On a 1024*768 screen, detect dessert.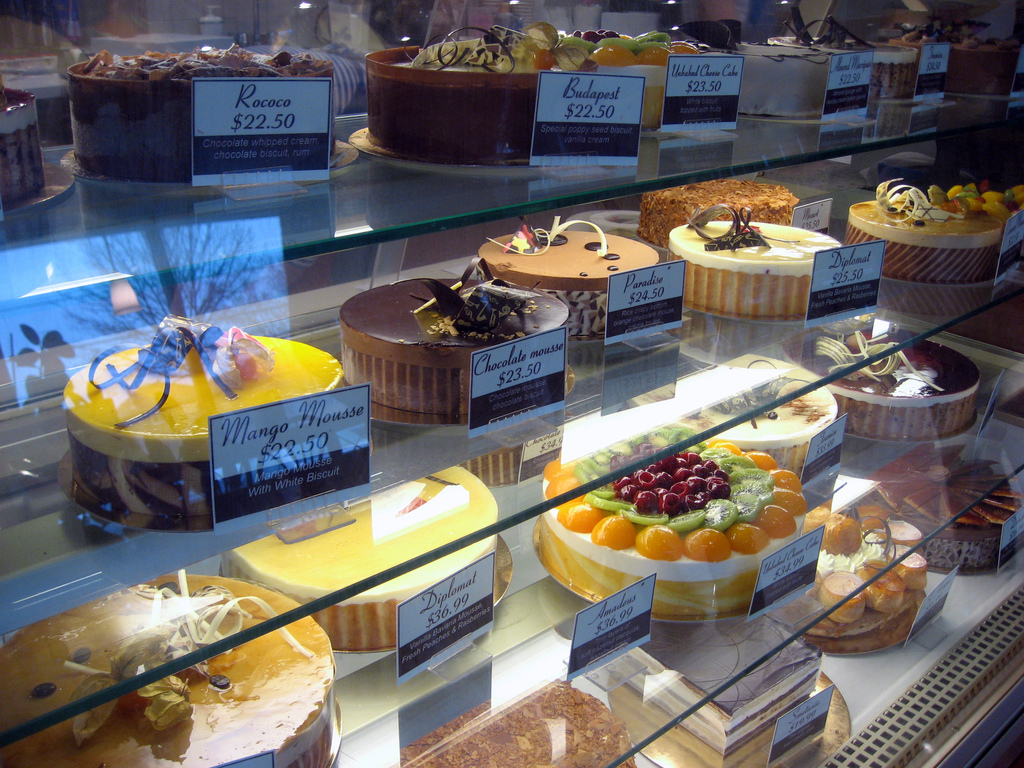
bbox=(848, 180, 1007, 286).
